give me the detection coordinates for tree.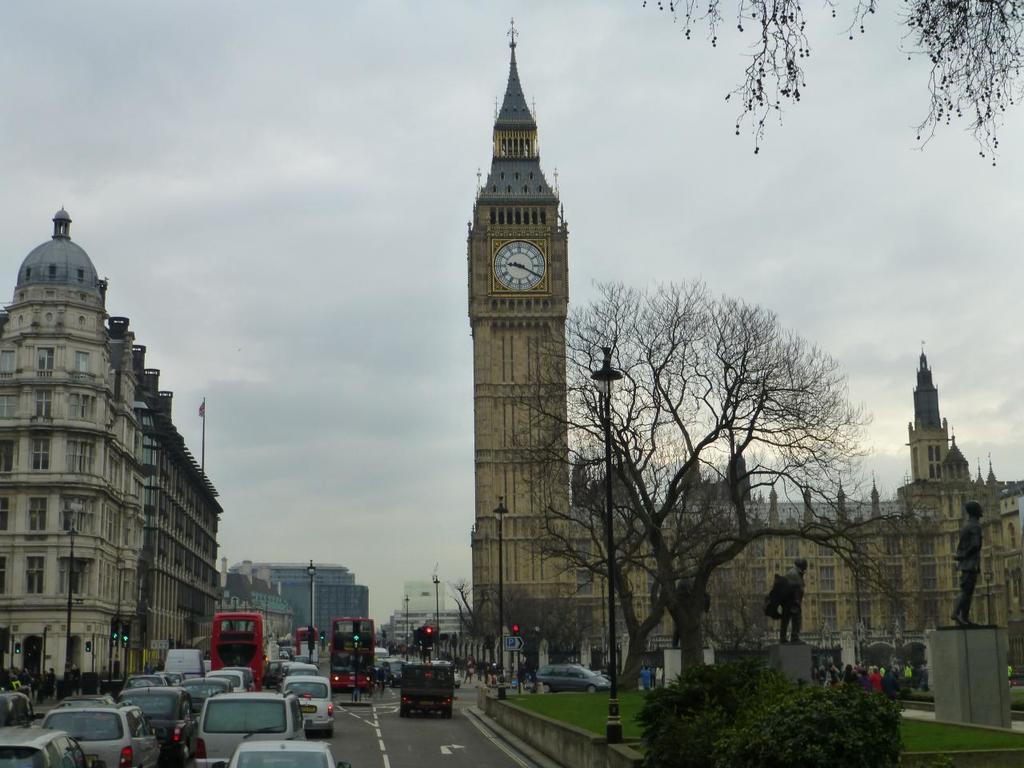
[x1=642, y1=0, x2=1023, y2=170].
